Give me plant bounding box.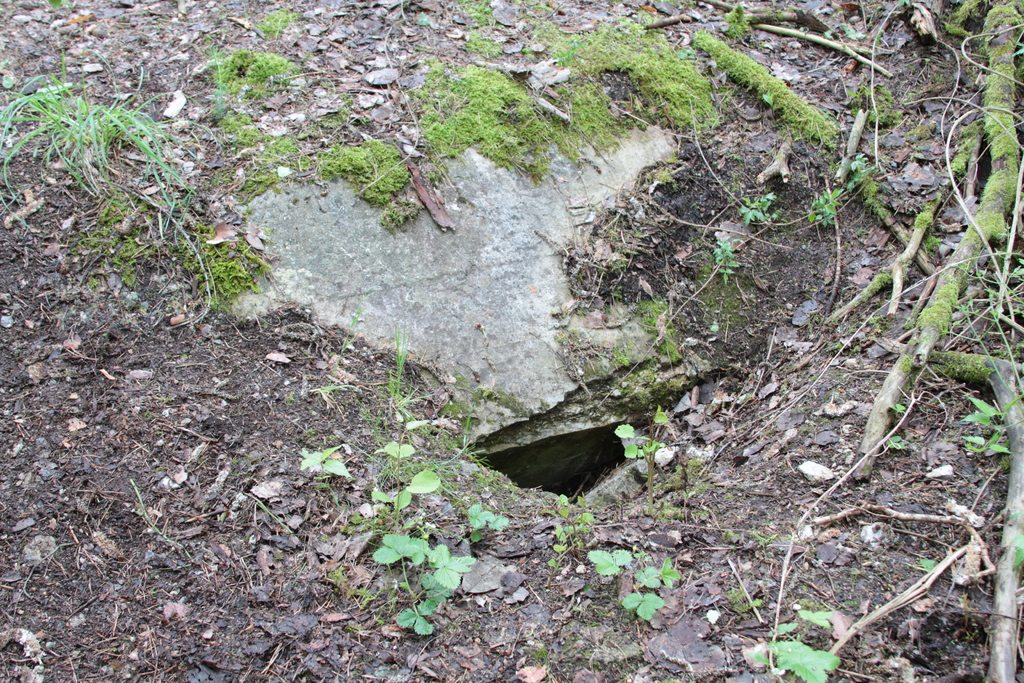
BBox(294, 441, 349, 488).
